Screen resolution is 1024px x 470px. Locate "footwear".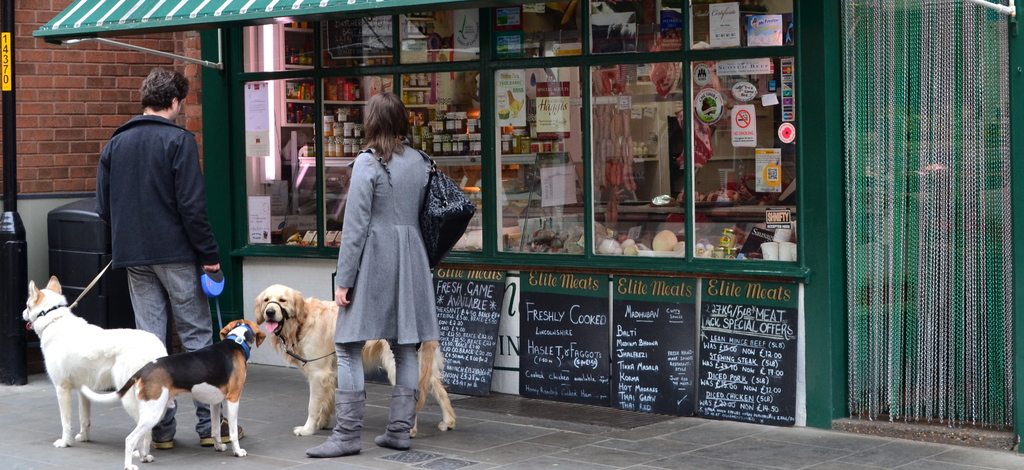
BBox(307, 386, 364, 457).
